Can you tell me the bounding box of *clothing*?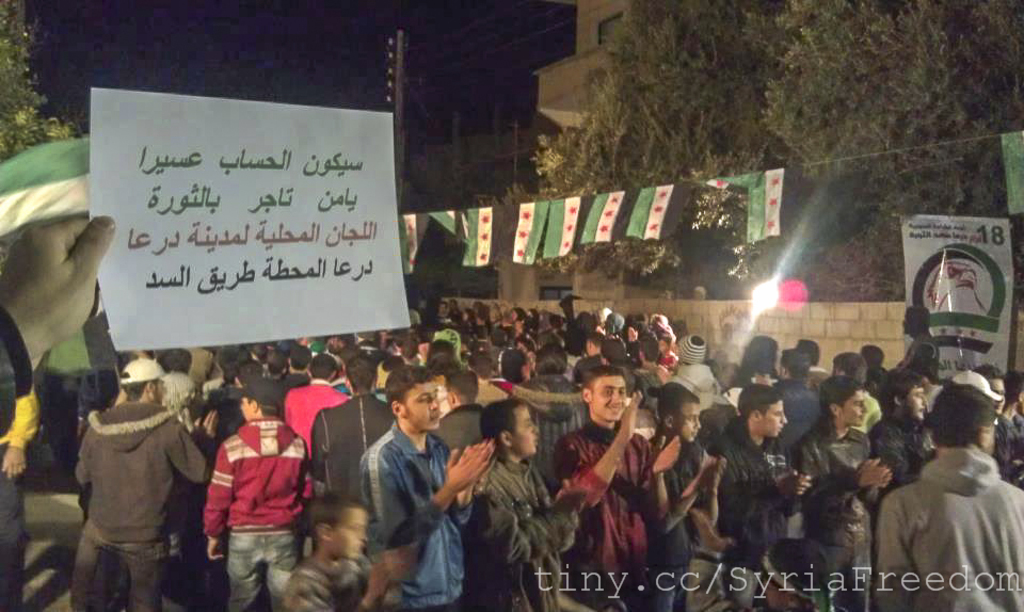
{"x1": 476, "y1": 375, "x2": 505, "y2": 410}.
